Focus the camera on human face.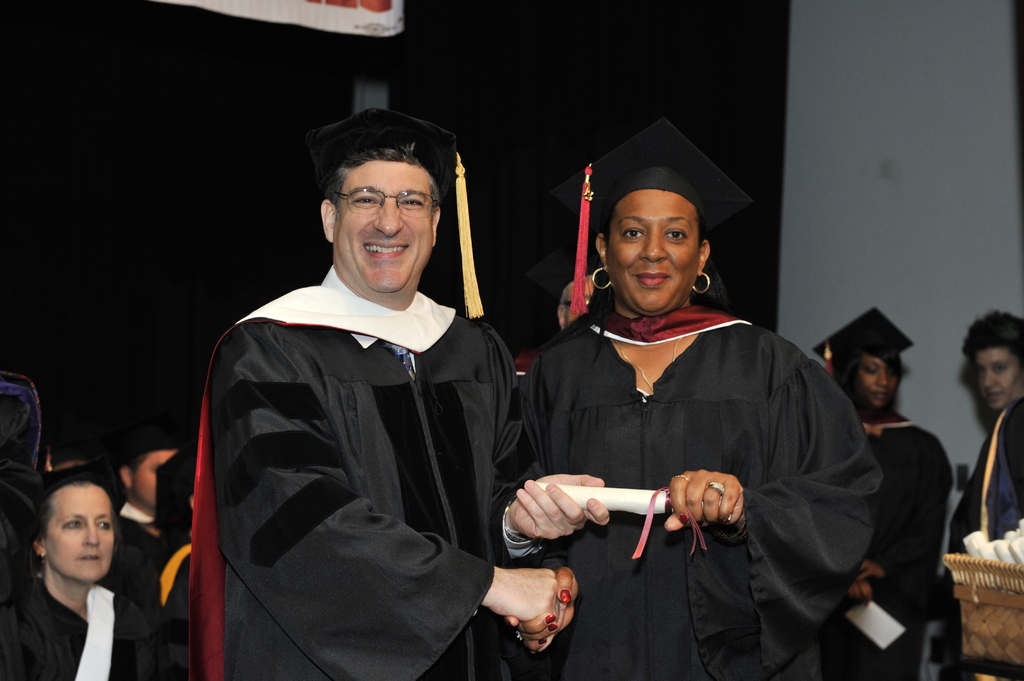
Focus region: <bbox>129, 448, 177, 508</bbox>.
